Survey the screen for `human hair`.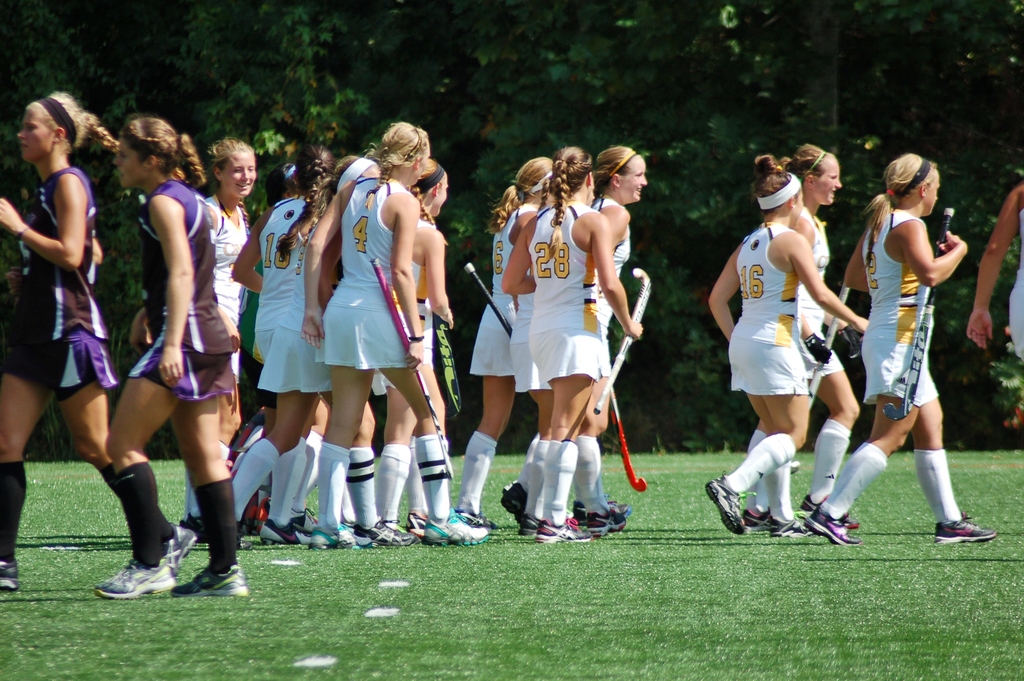
Survey found: bbox(534, 179, 548, 218).
